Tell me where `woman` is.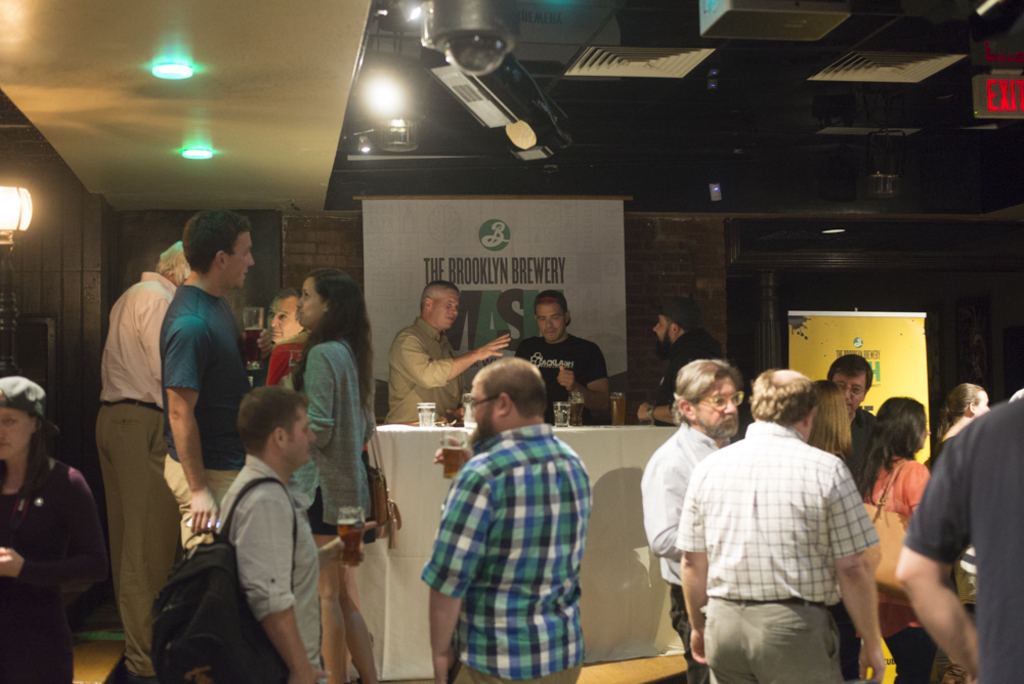
`woman` is at (x1=855, y1=394, x2=932, y2=683).
